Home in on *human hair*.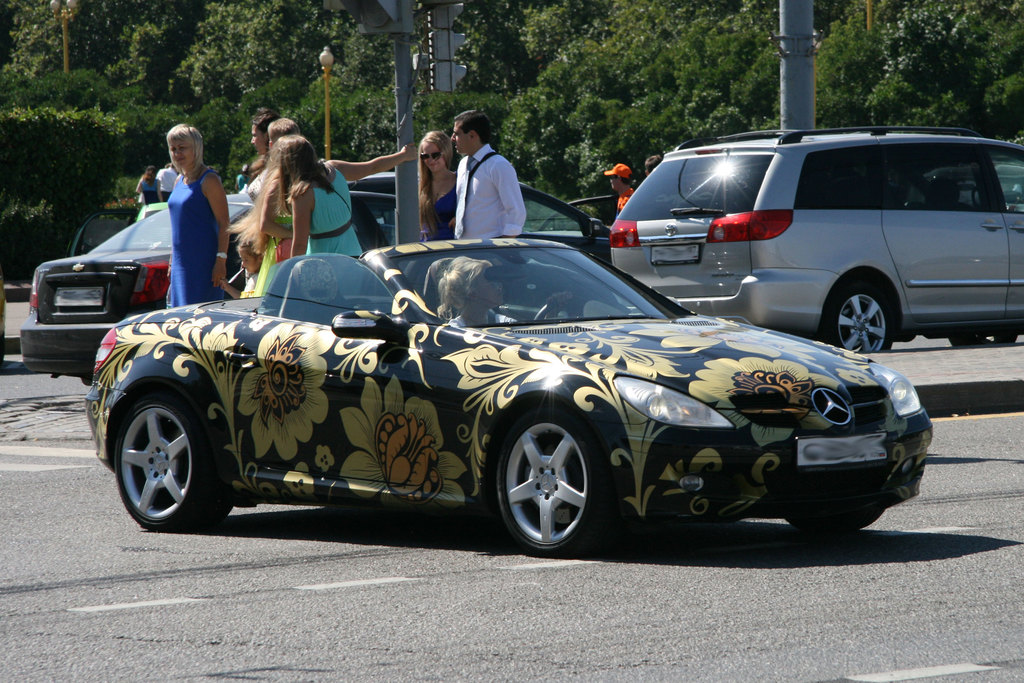
Homed in at Rect(227, 147, 290, 252).
